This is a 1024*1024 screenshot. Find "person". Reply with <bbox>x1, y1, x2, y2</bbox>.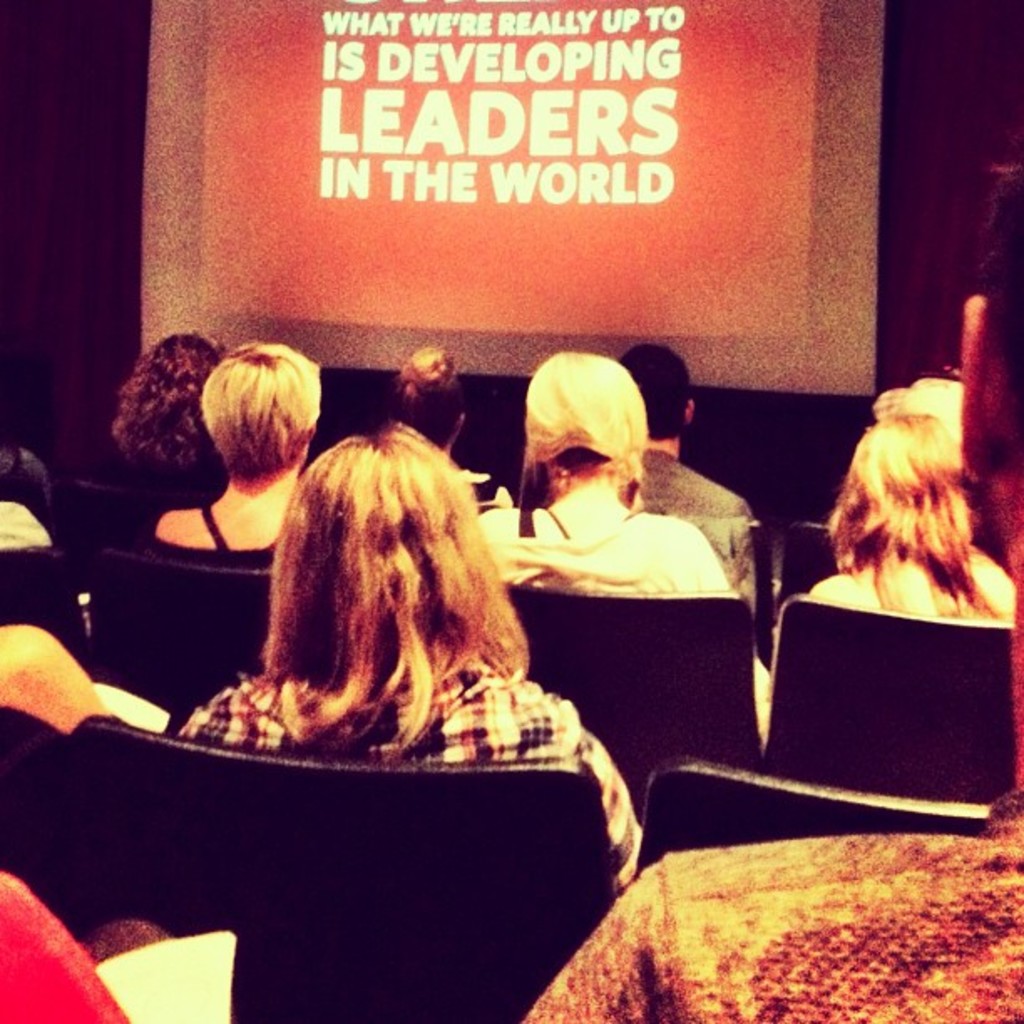
<bbox>102, 326, 218, 504</bbox>.
